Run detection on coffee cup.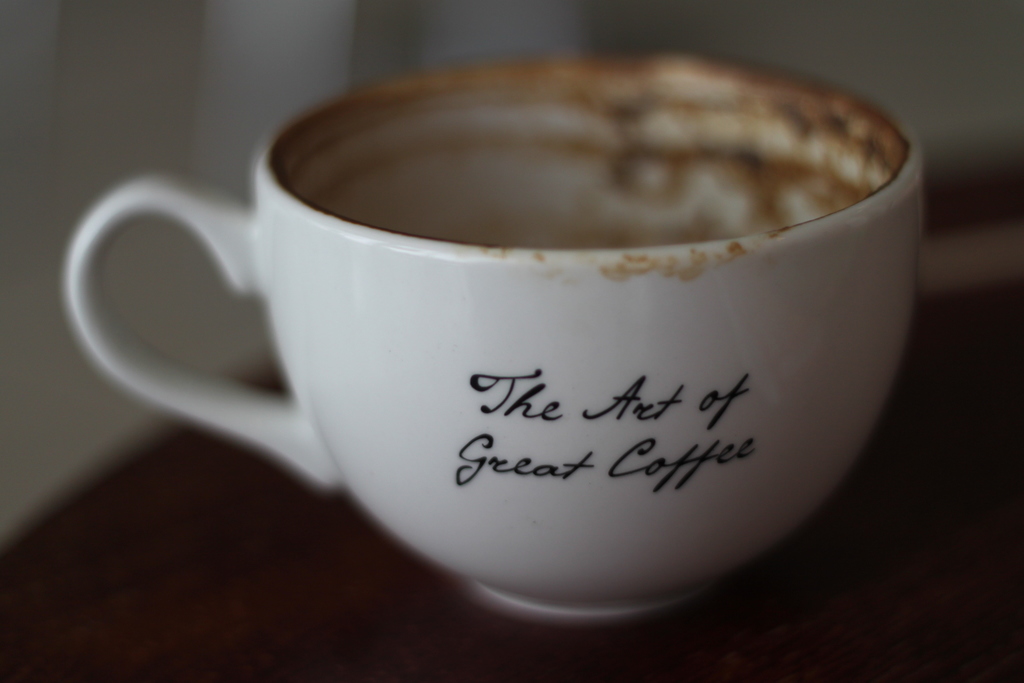
Result: bbox(59, 49, 927, 620).
